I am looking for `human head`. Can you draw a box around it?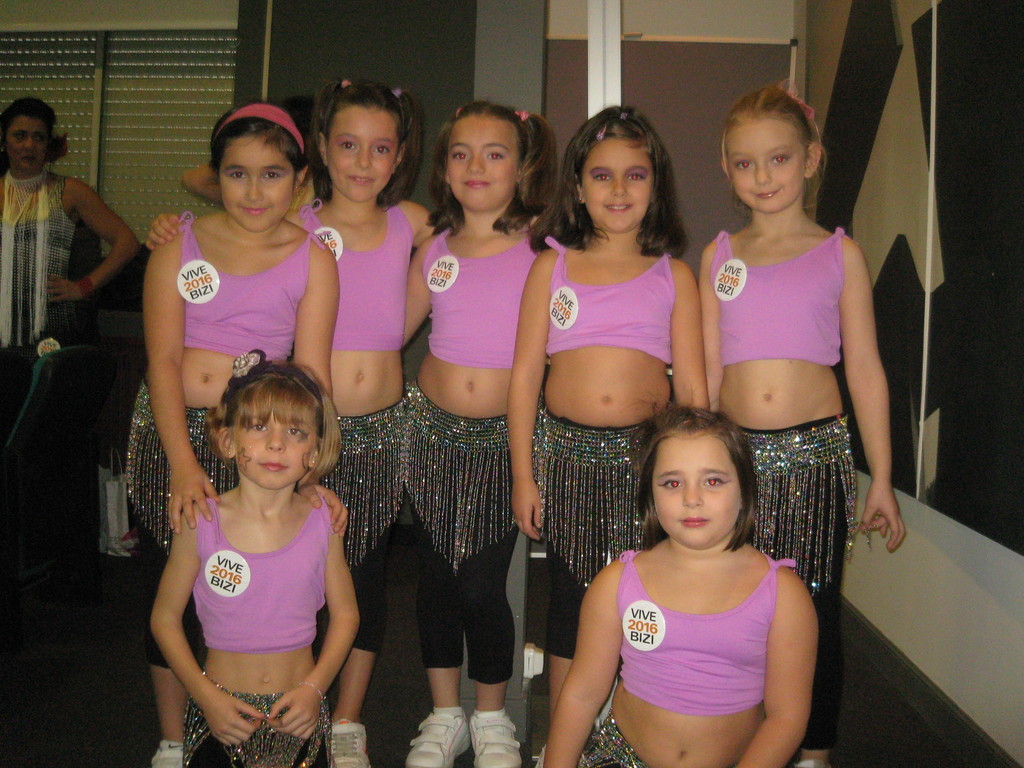
Sure, the bounding box is 0,99,62,170.
